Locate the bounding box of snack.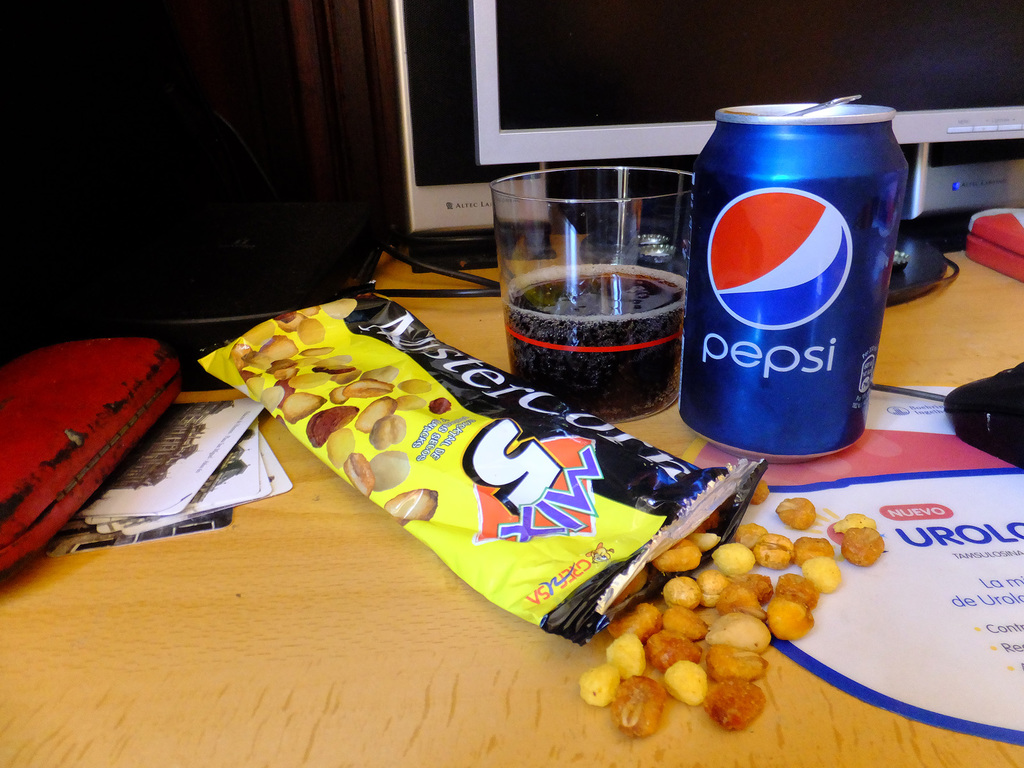
Bounding box: pyautogui.locateOnScreen(642, 543, 791, 710).
